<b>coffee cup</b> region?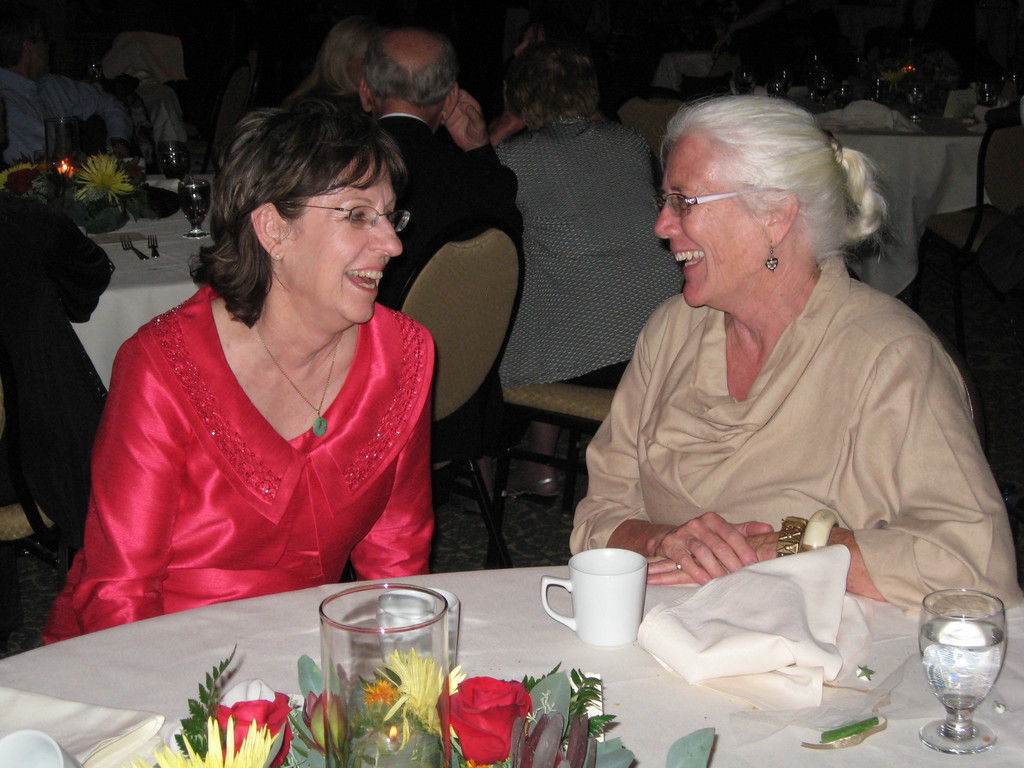
537/547/650/650
